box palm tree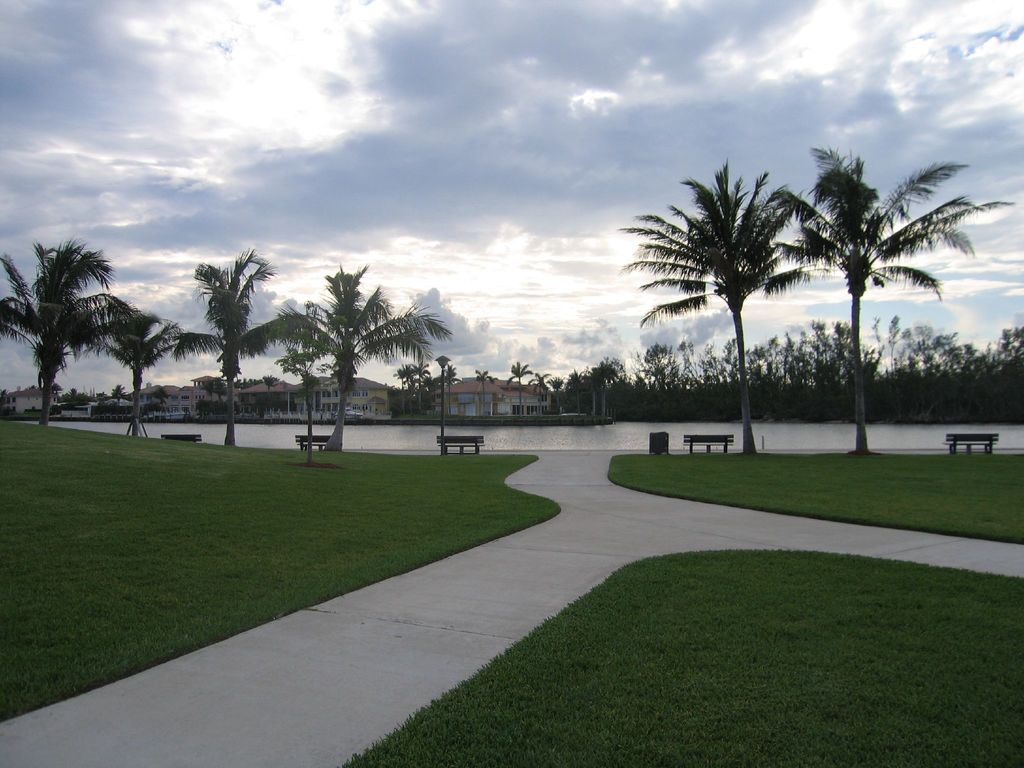
detection(180, 243, 294, 430)
